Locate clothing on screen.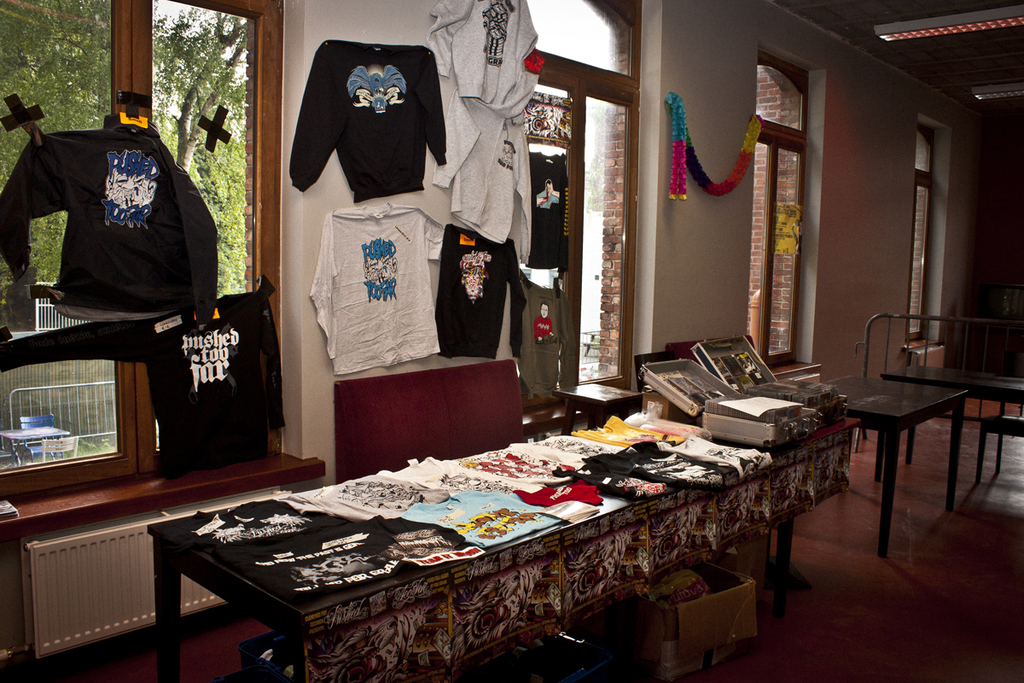
On screen at (537,190,561,208).
